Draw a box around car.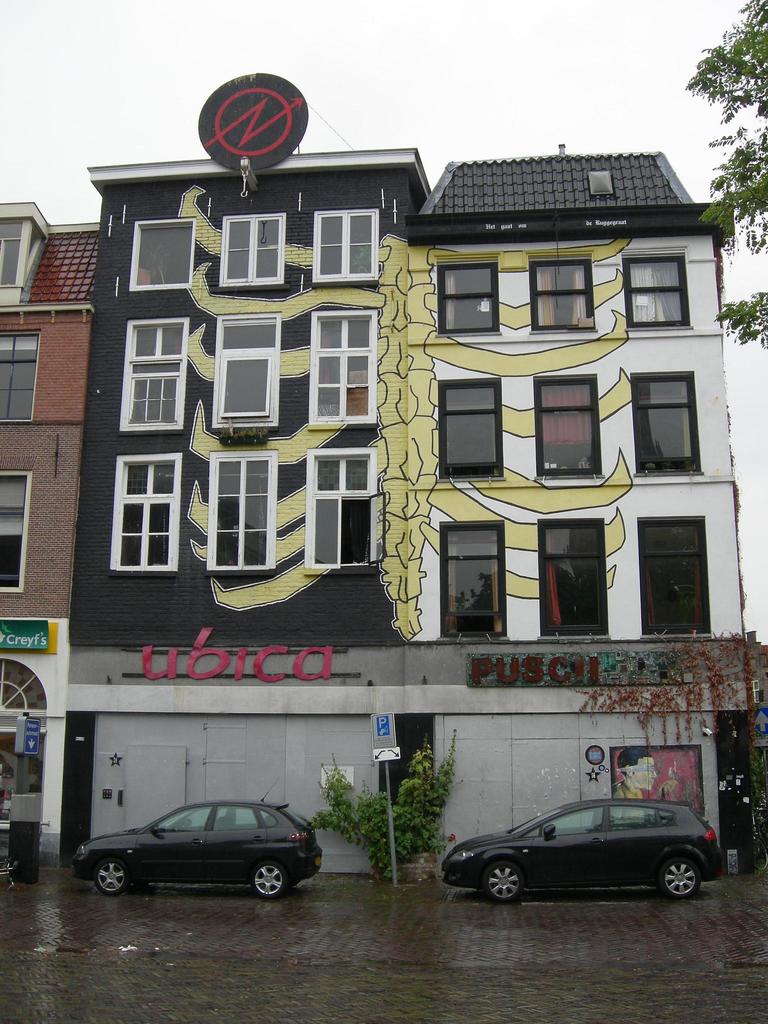
Rect(431, 781, 726, 901).
